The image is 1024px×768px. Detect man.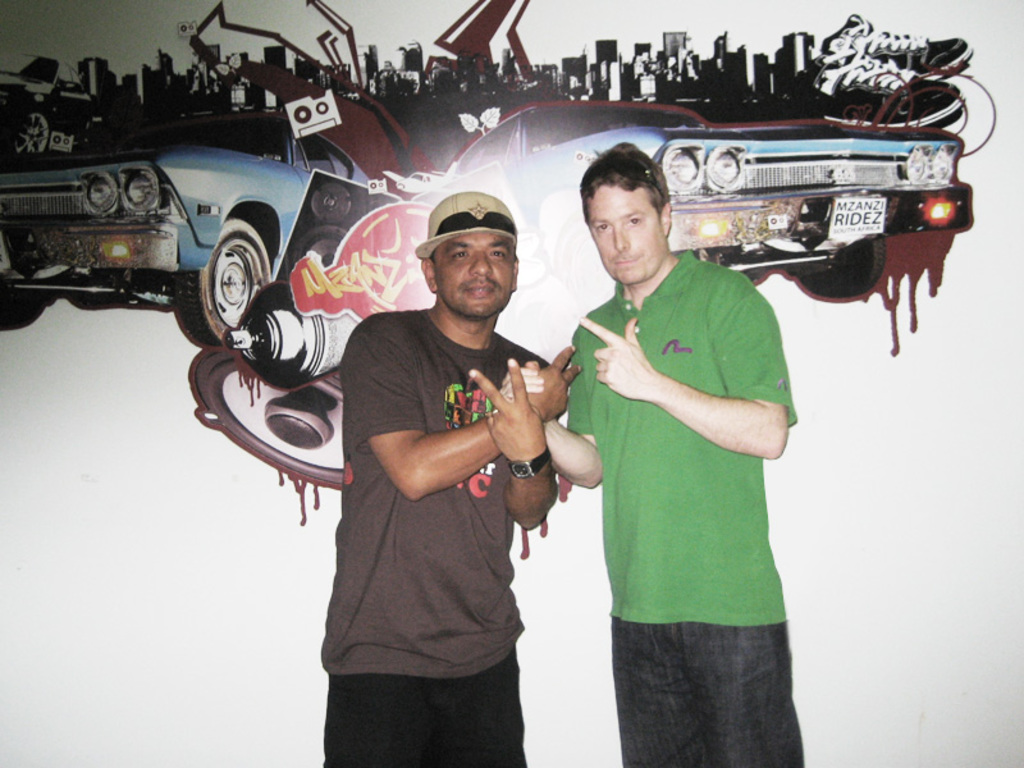
Detection: (303, 174, 590, 741).
